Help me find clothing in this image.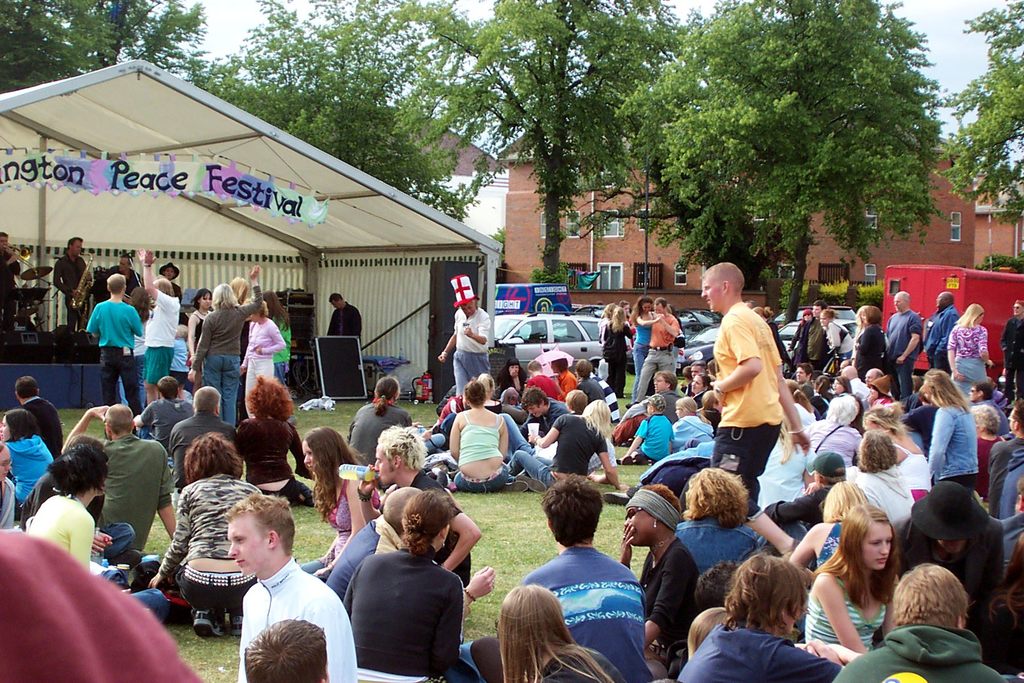
Found it: x1=158 y1=470 x2=263 y2=618.
